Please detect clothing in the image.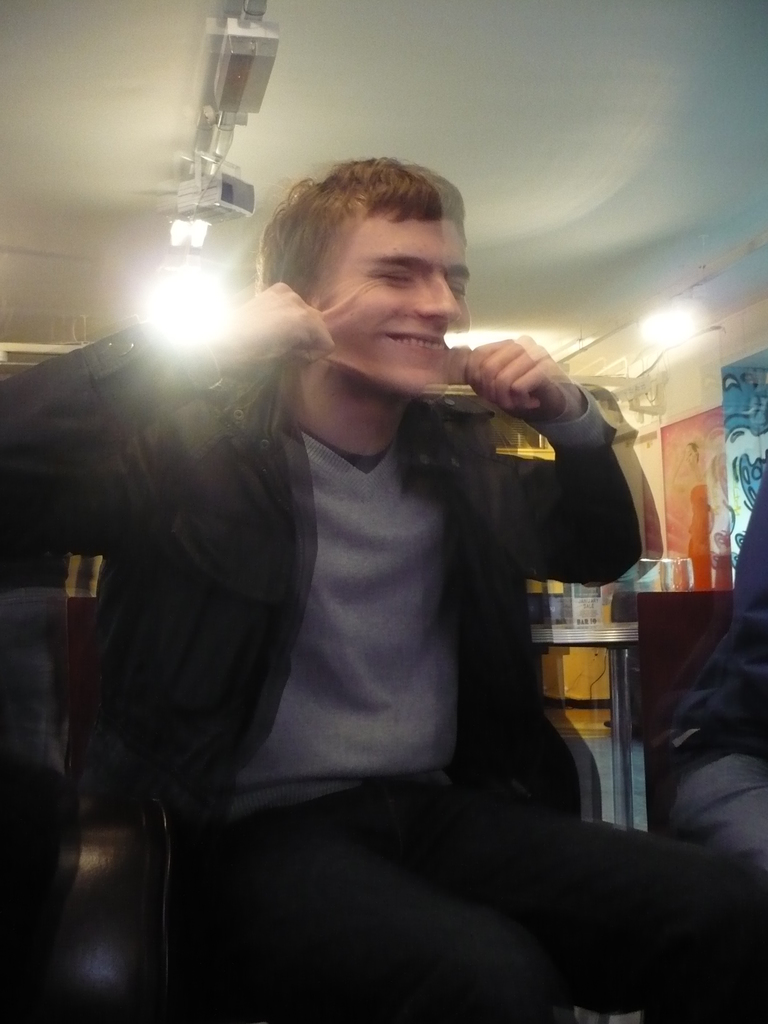
<bbox>659, 476, 767, 845</bbox>.
